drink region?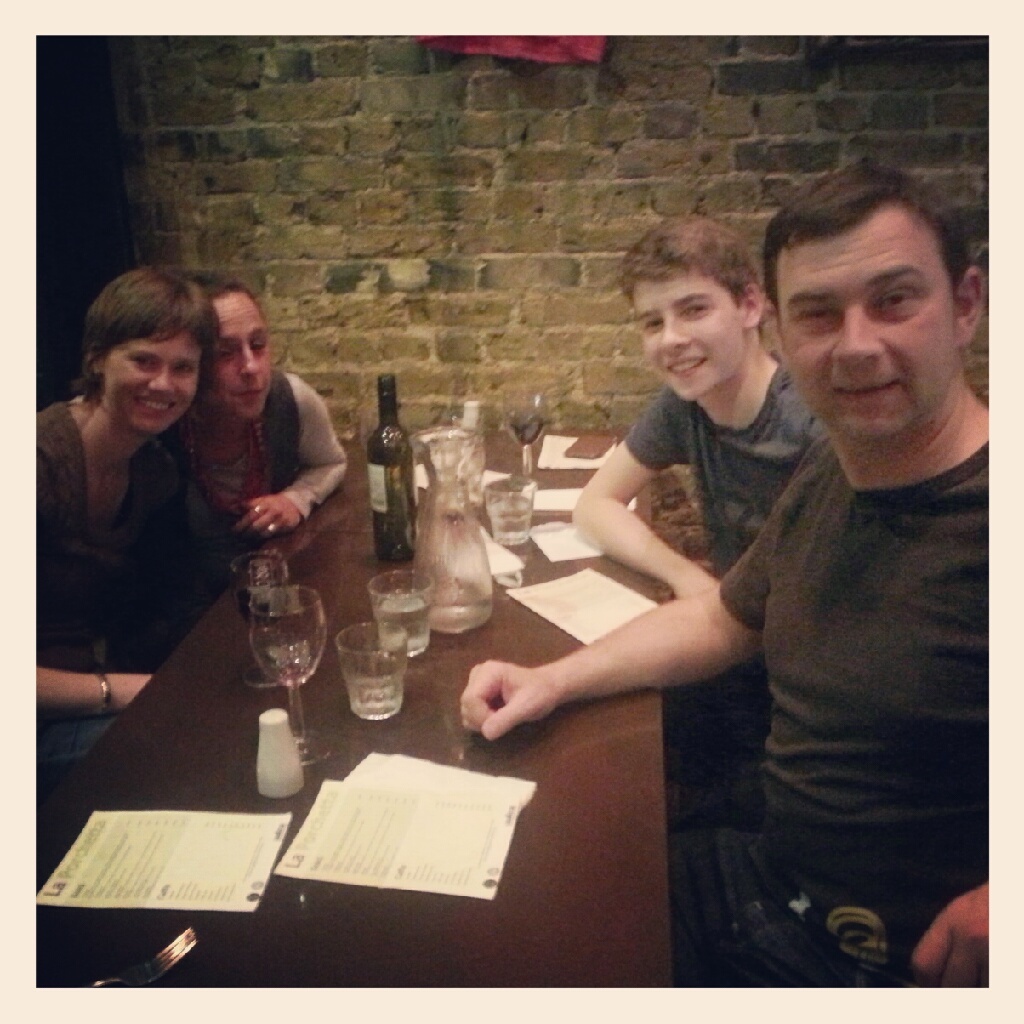
[left=427, top=599, right=493, bottom=633]
